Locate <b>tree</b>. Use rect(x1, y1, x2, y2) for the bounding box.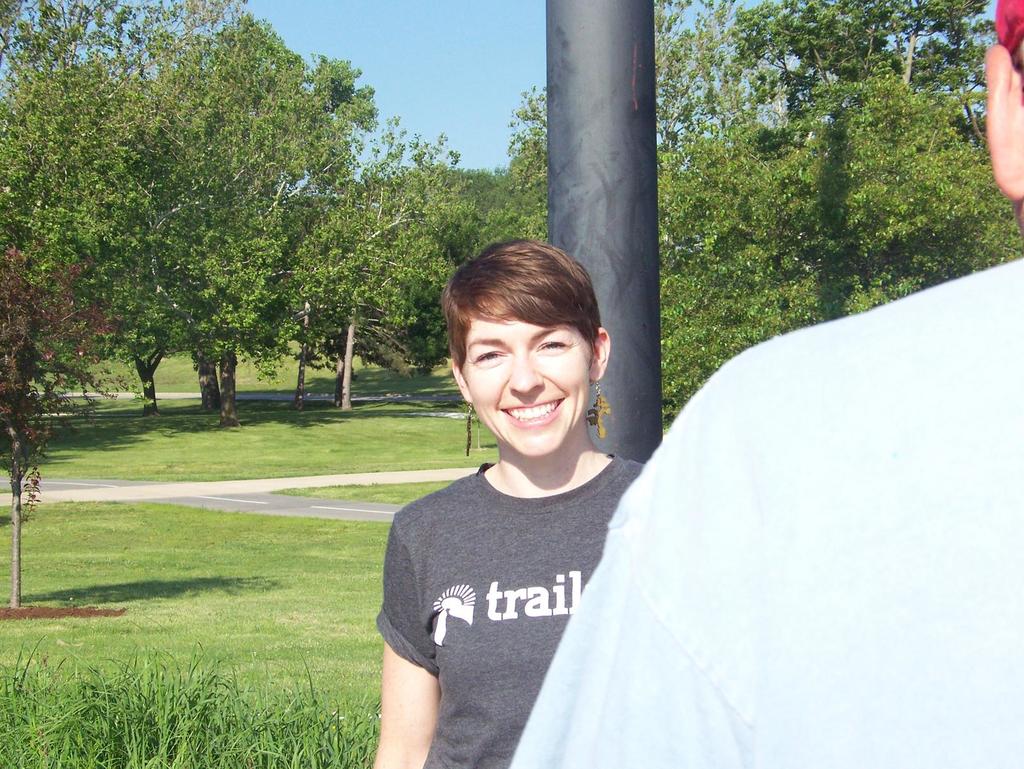
rect(0, 0, 280, 413).
